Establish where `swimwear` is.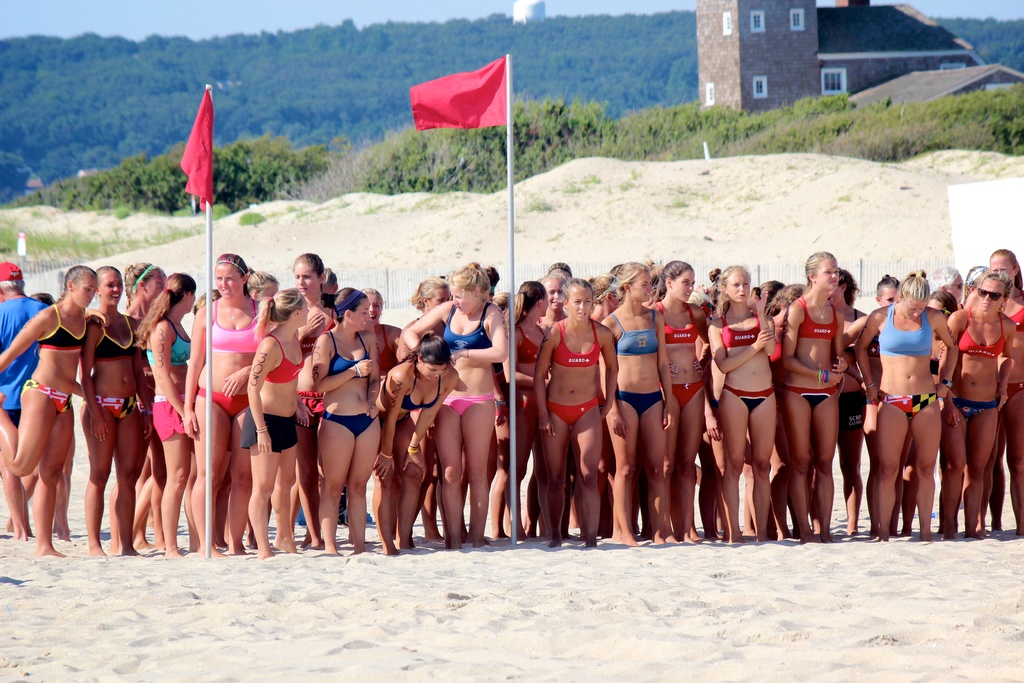
Established at detection(147, 393, 195, 441).
